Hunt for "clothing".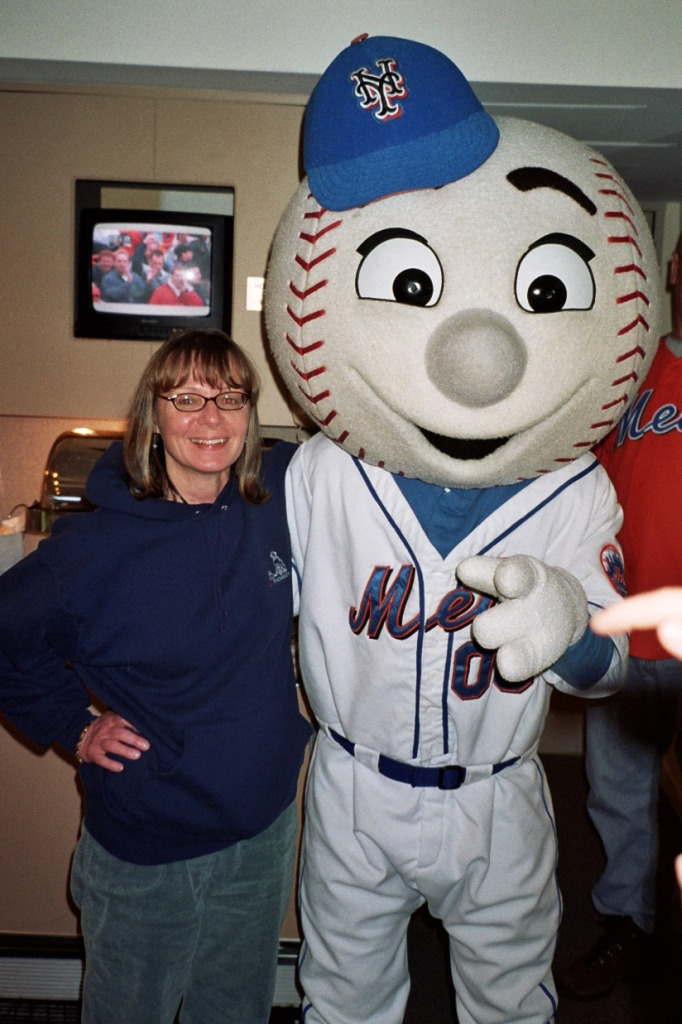
Hunted down at 30:391:315:974.
